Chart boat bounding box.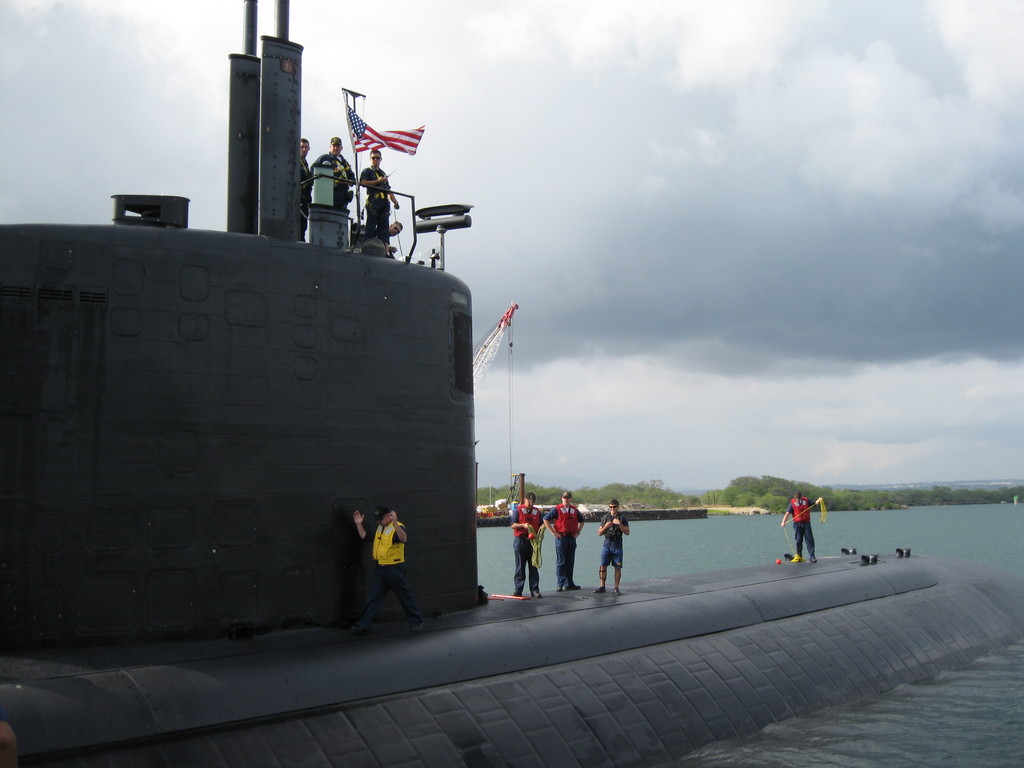
Charted: (left=0, top=0, right=1023, bottom=767).
